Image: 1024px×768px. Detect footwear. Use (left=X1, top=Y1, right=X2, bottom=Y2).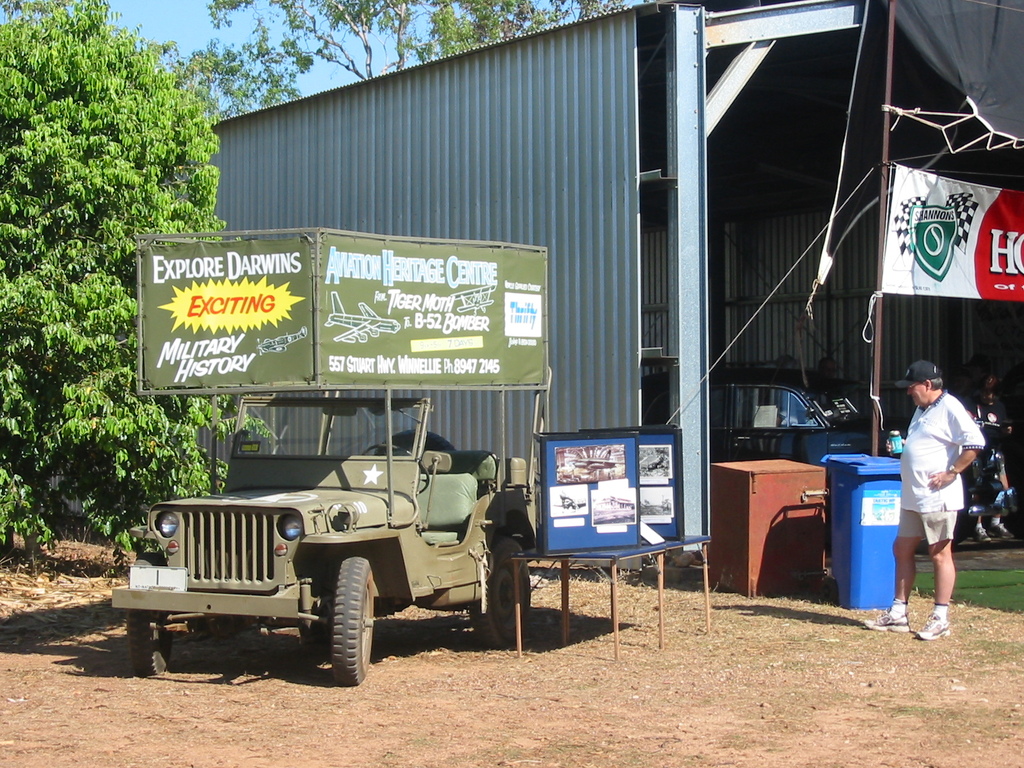
(left=916, top=611, right=954, bottom=642).
